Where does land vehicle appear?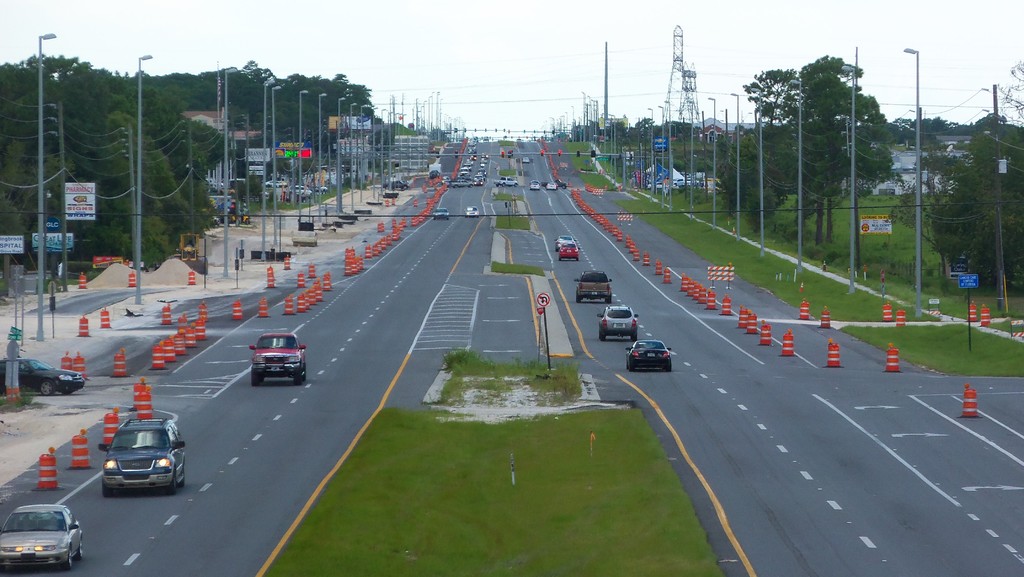
Appears at crop(0, 503, 84, 574).
